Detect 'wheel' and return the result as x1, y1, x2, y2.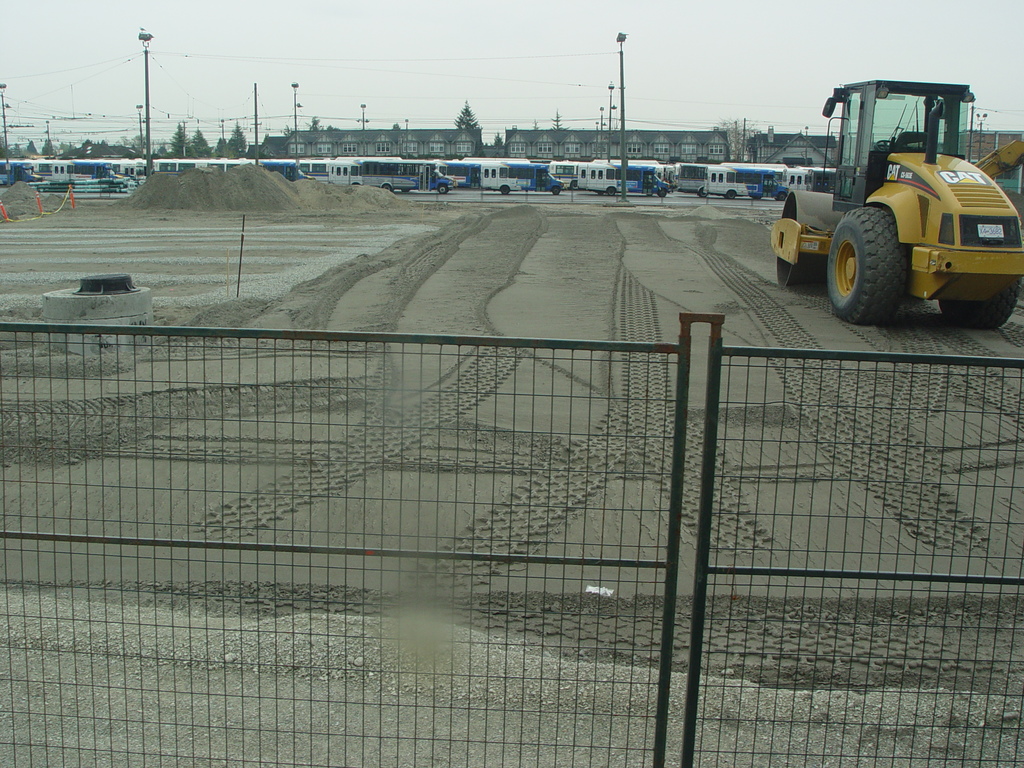
607, 186, 615, 196.
